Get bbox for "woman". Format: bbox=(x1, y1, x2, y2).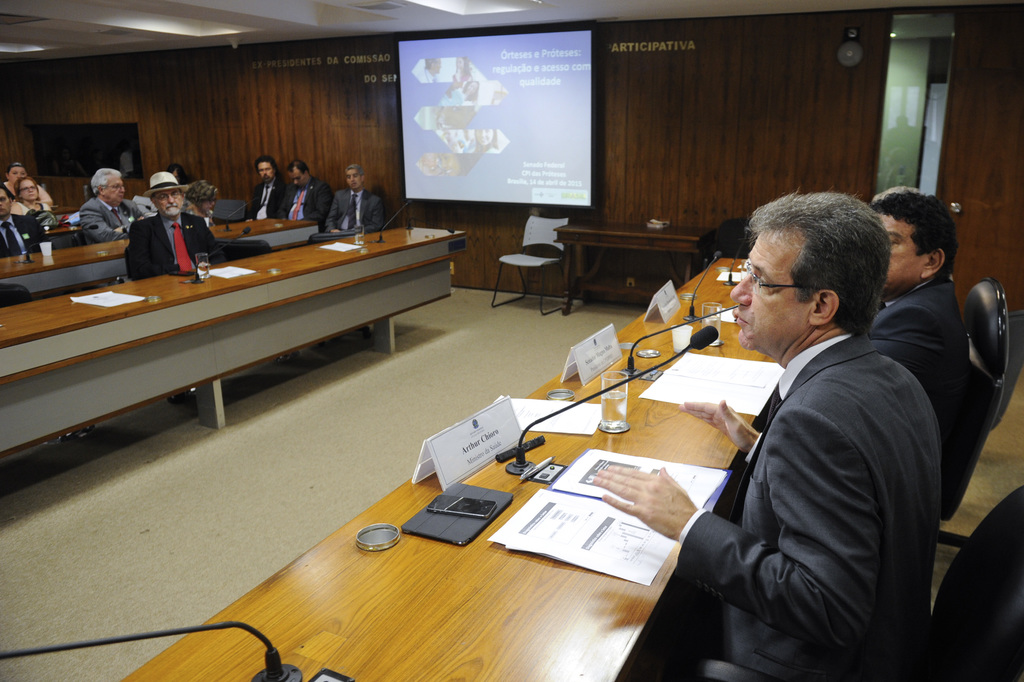
bbox=(458, 129, 500, 154).
